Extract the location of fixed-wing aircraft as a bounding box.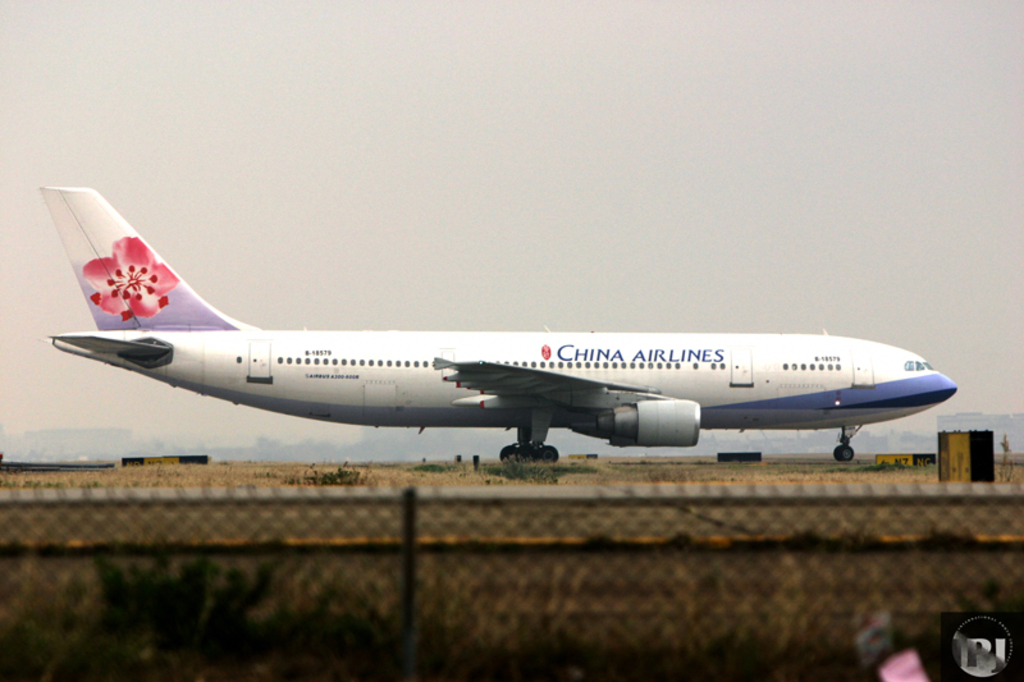
BBox(46, 183, 963, 468).
